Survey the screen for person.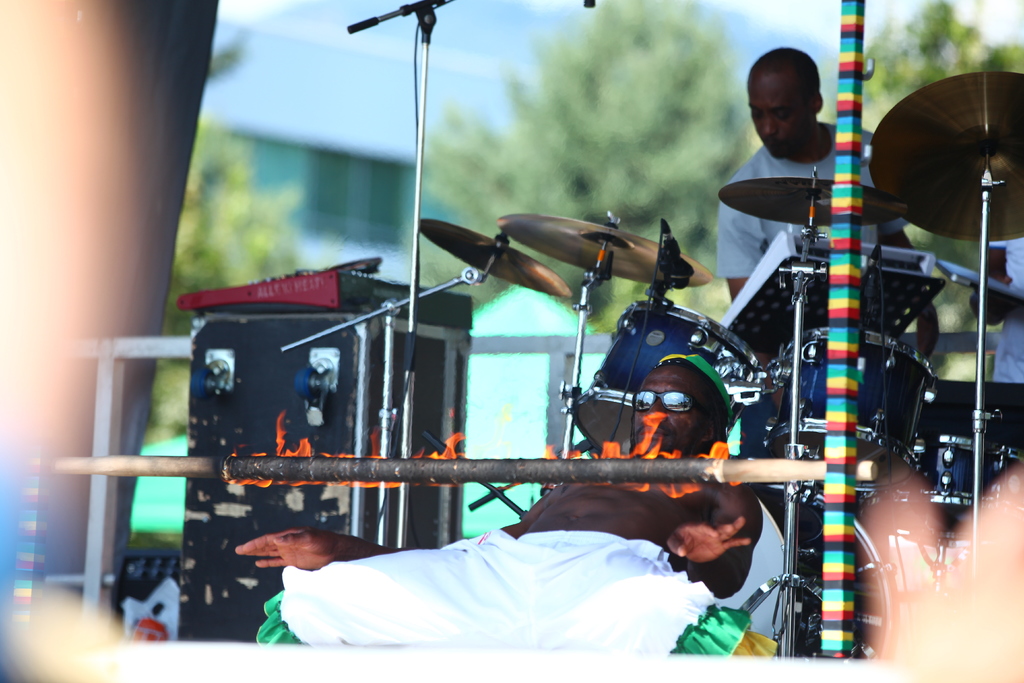
Survey found: rect(710, 47, 939, 366).
